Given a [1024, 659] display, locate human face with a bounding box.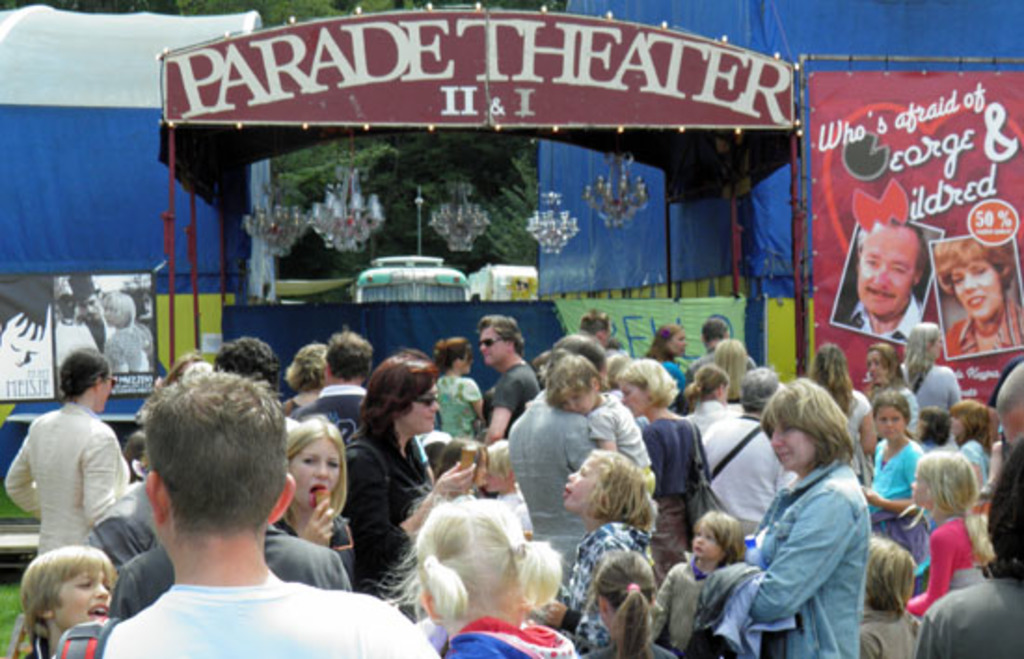
Located: bbox=(402, 383, 439, 430).
